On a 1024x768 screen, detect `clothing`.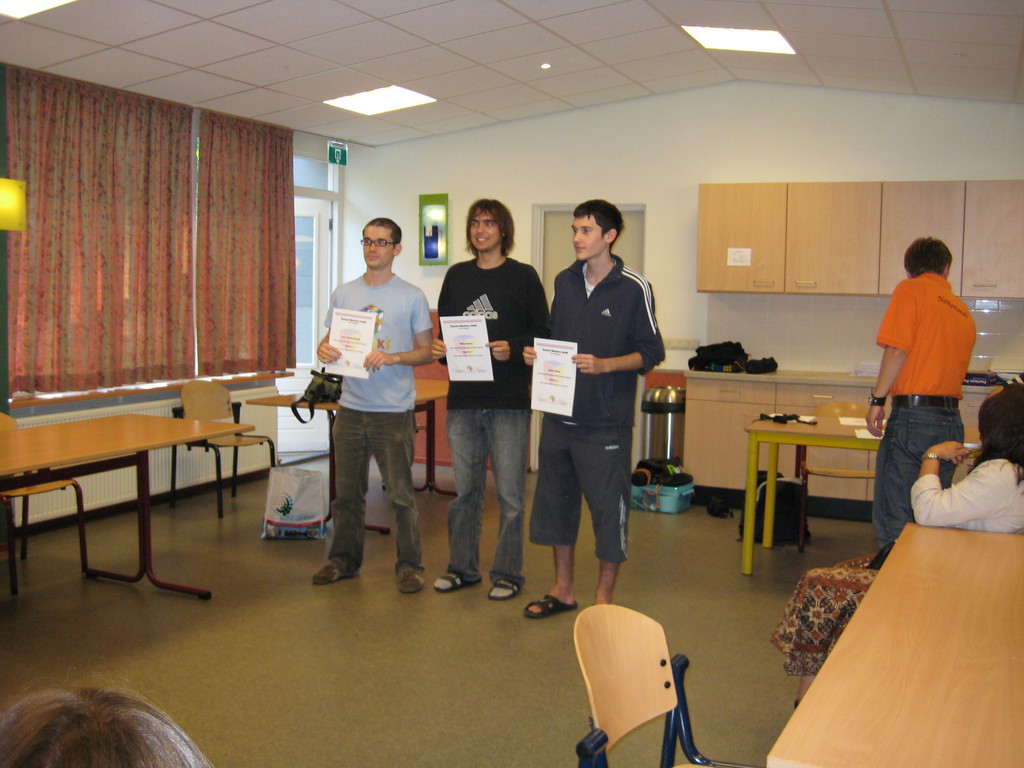
530:256:661:555.
